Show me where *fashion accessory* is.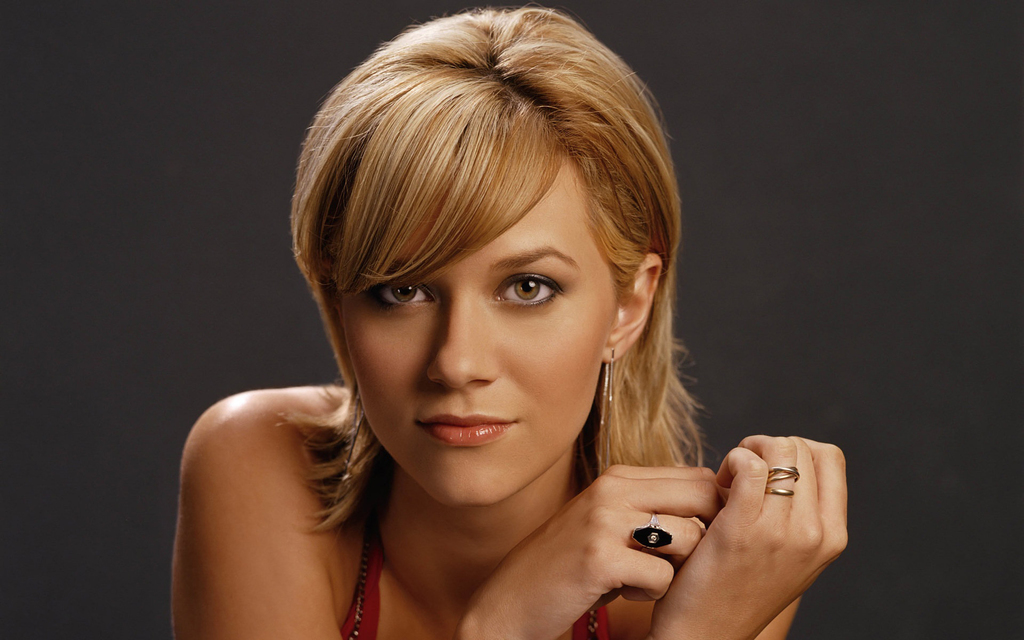
*fashion accessory* is at region(349, 392, 364, 449).
